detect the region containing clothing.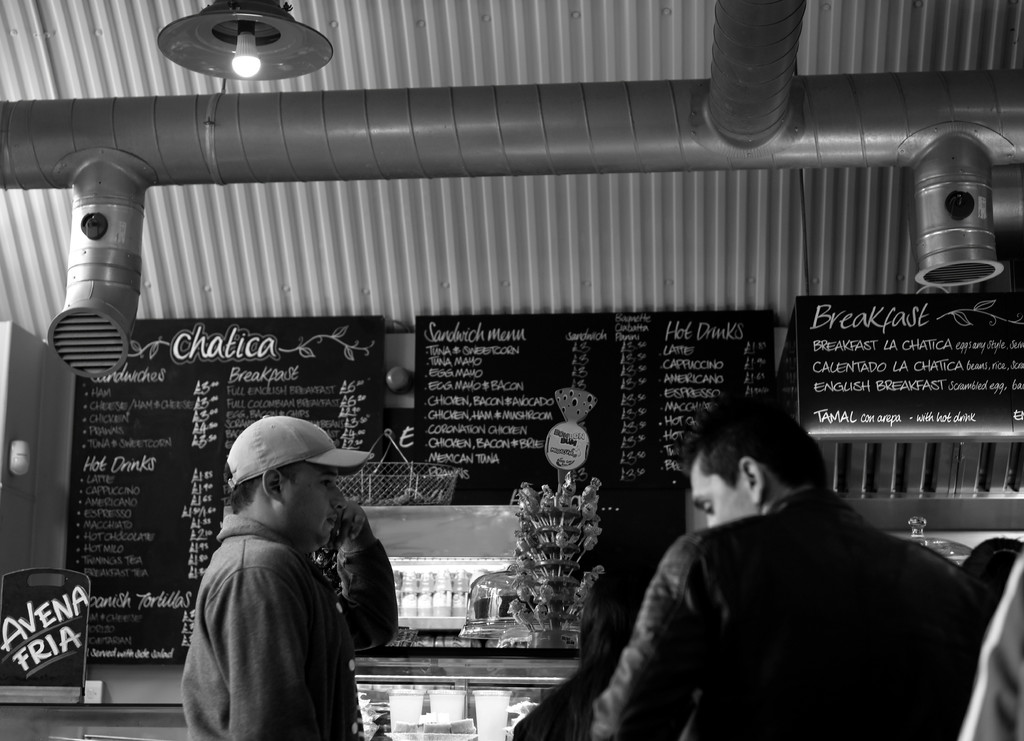
l=588, t=482, r=995, b=740.
